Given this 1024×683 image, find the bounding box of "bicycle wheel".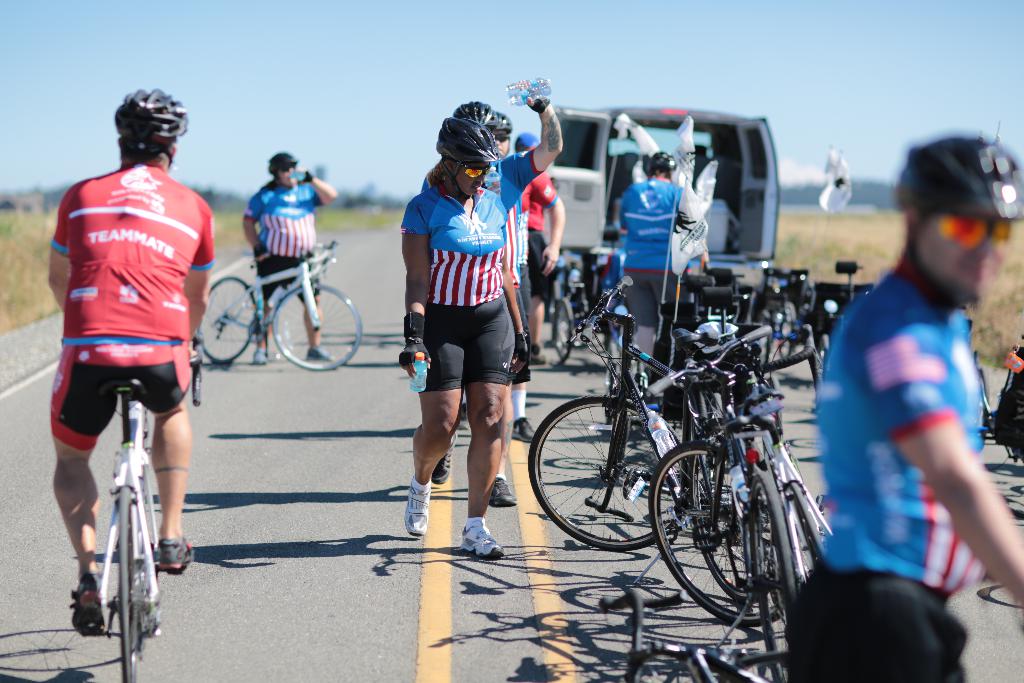
bbox=[114, 486, 145, 682].
